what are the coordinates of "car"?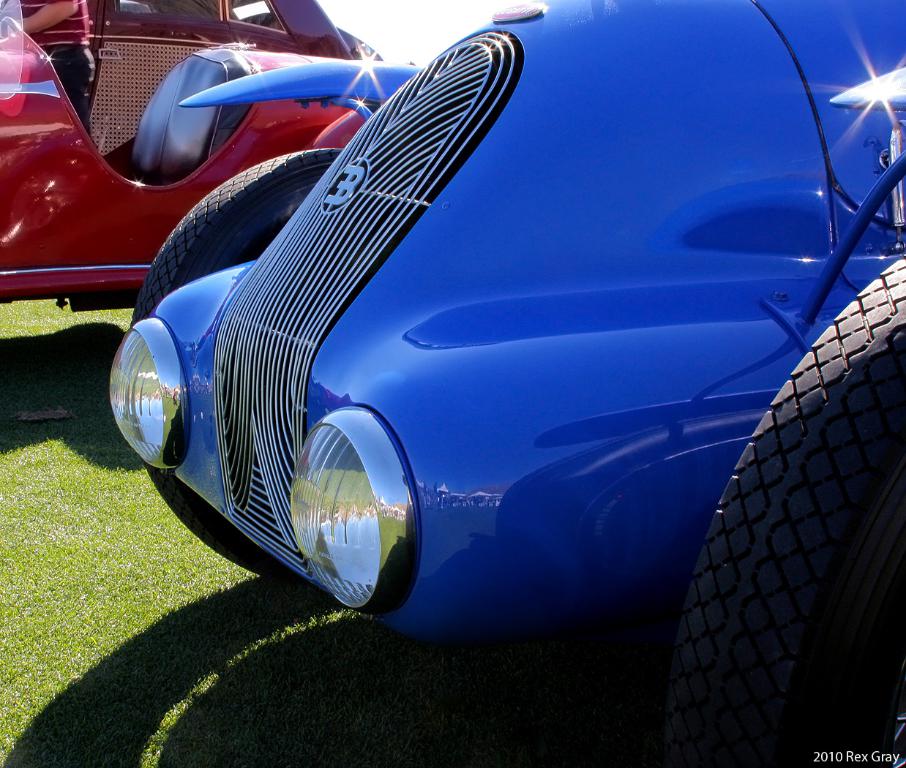
(98,15,864,661).
